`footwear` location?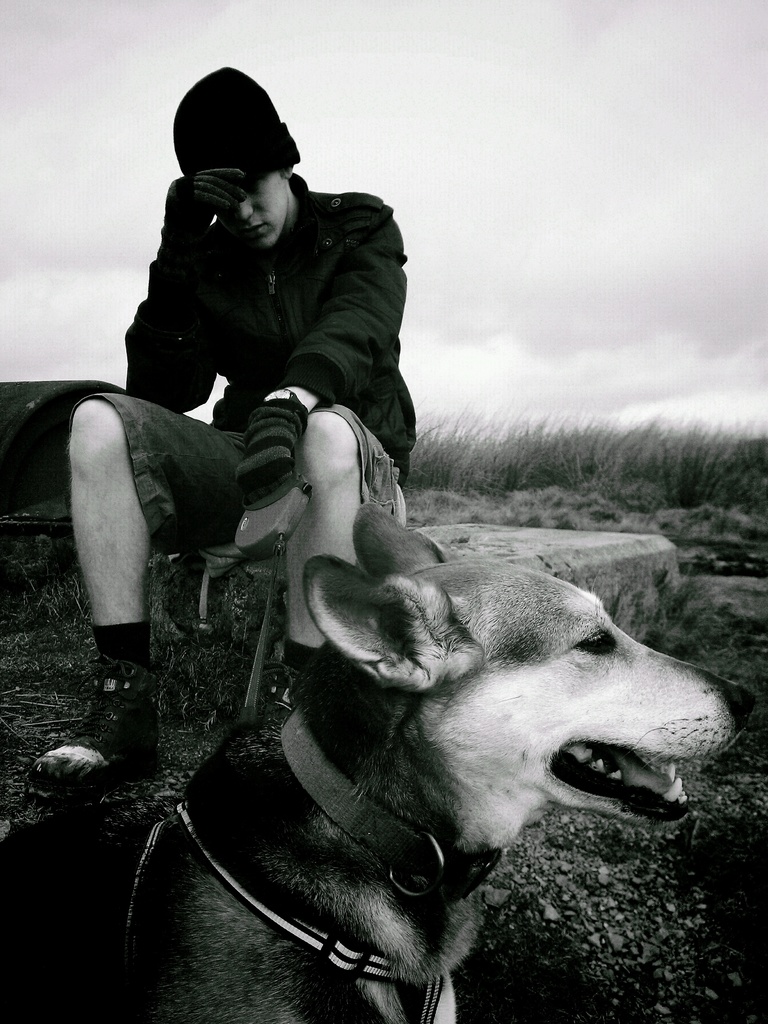
<region>261, 659, 291, 700</region>
